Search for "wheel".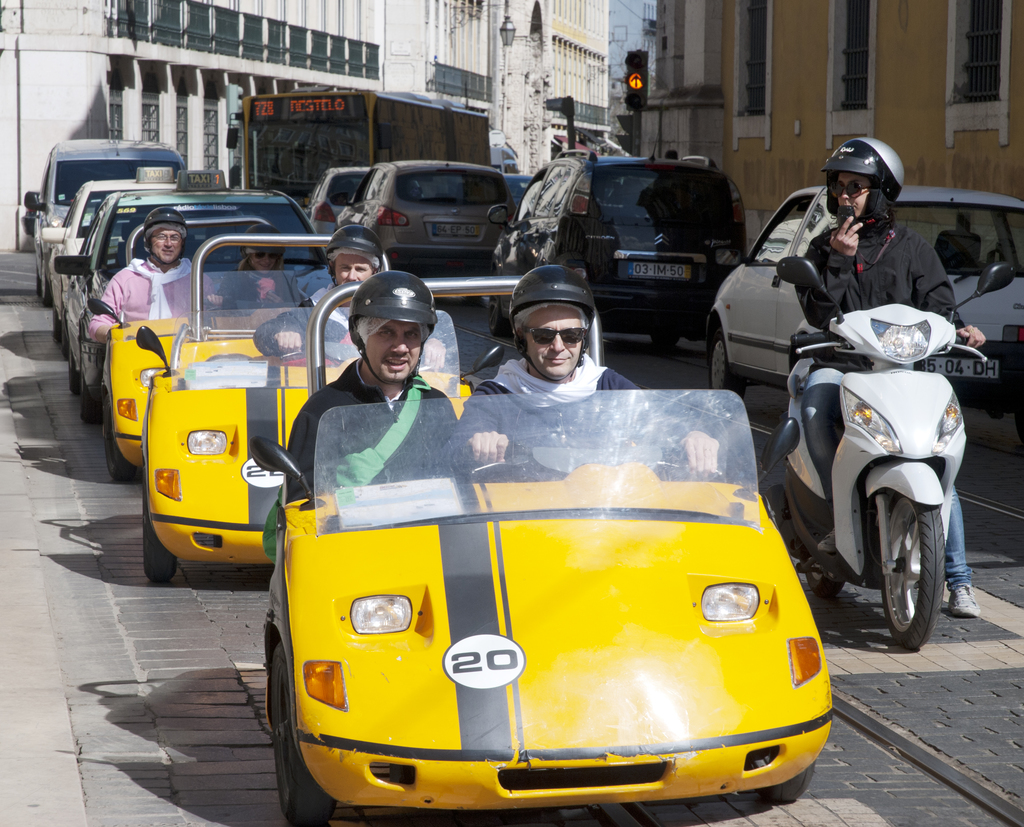
Found at [140, 482, 178, 590].
